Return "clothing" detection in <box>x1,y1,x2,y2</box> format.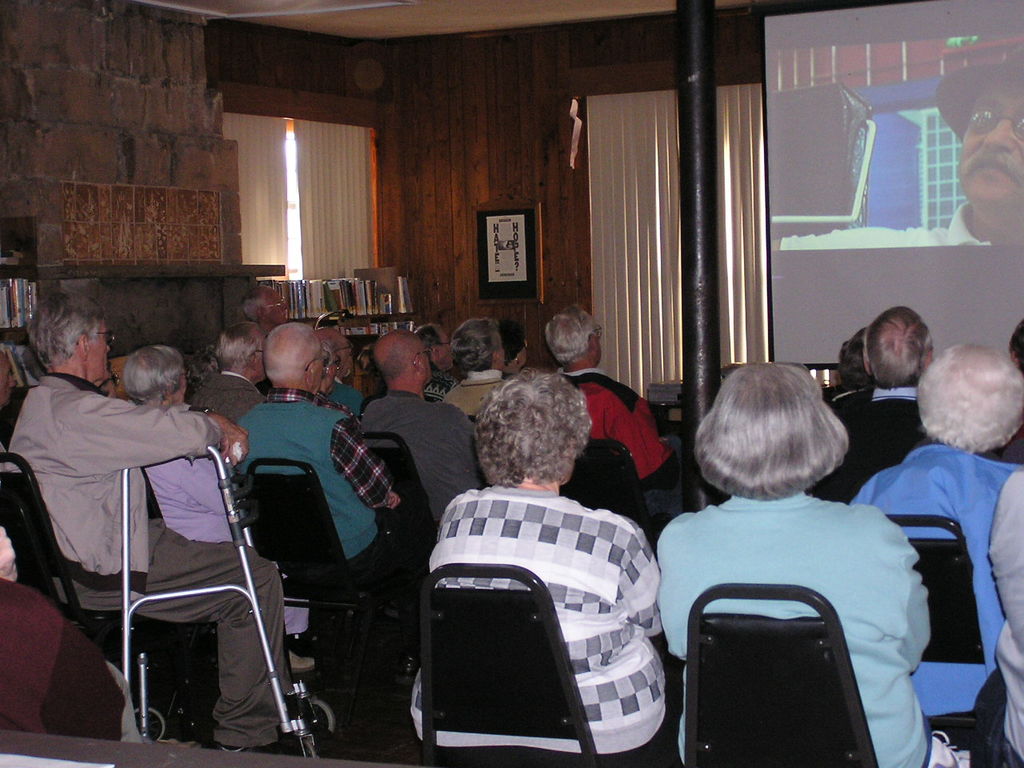
<box>326,375,362,413</box>.
